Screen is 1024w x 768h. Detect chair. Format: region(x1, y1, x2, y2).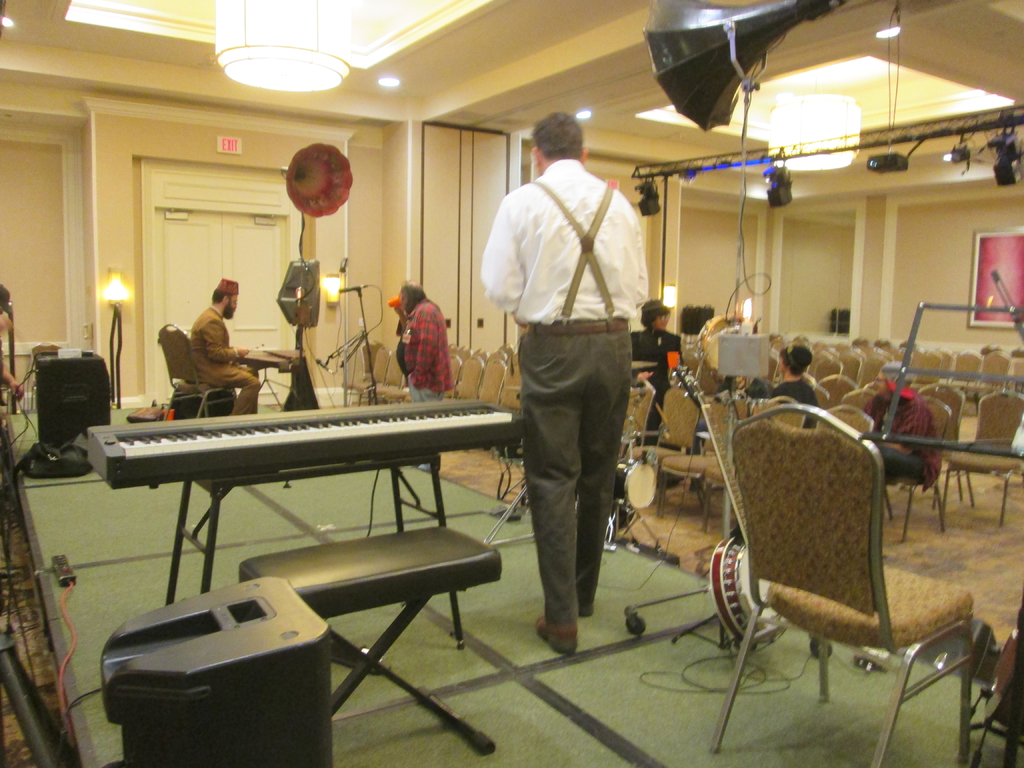
region(459, 353, 483, 400).
